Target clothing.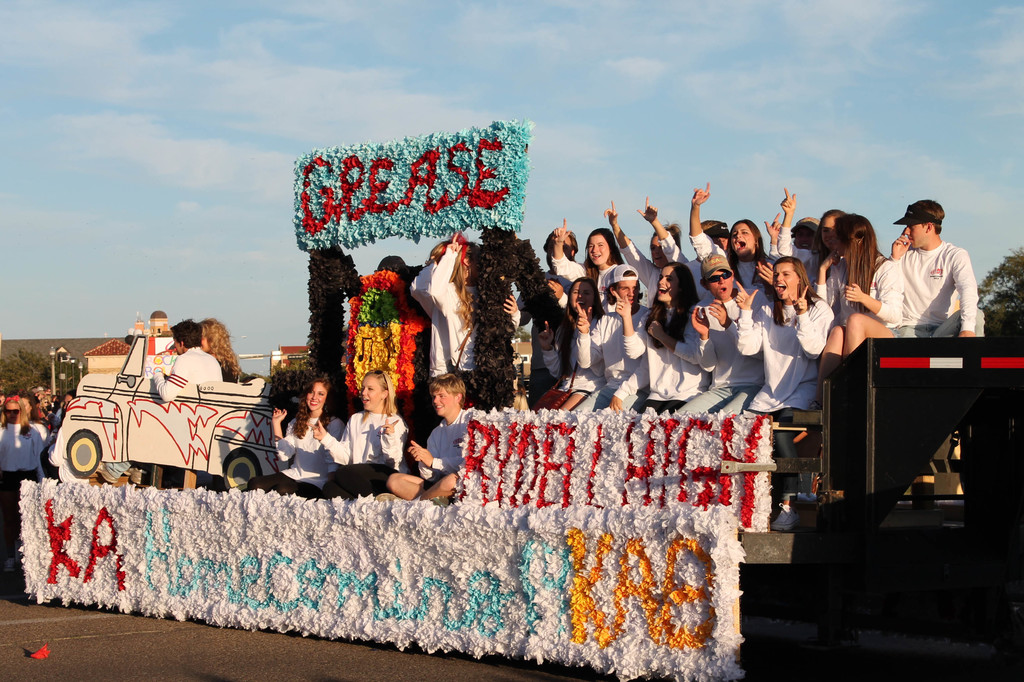
Target region: [541, 245, 633, 312].
